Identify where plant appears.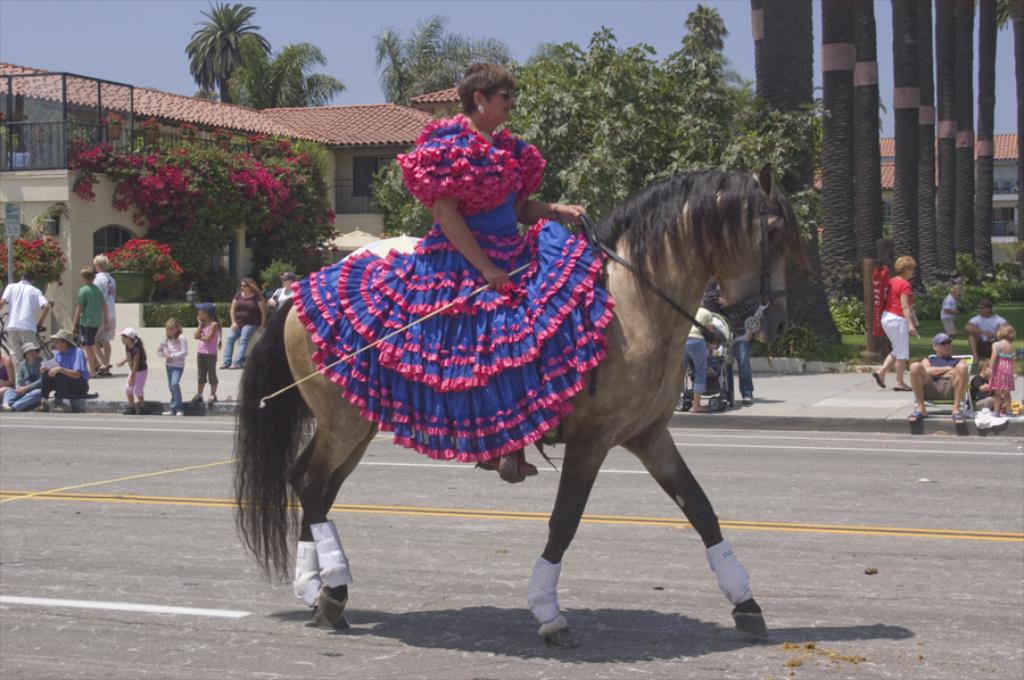
Appears at bbox=[134, 114, 160, 132].
